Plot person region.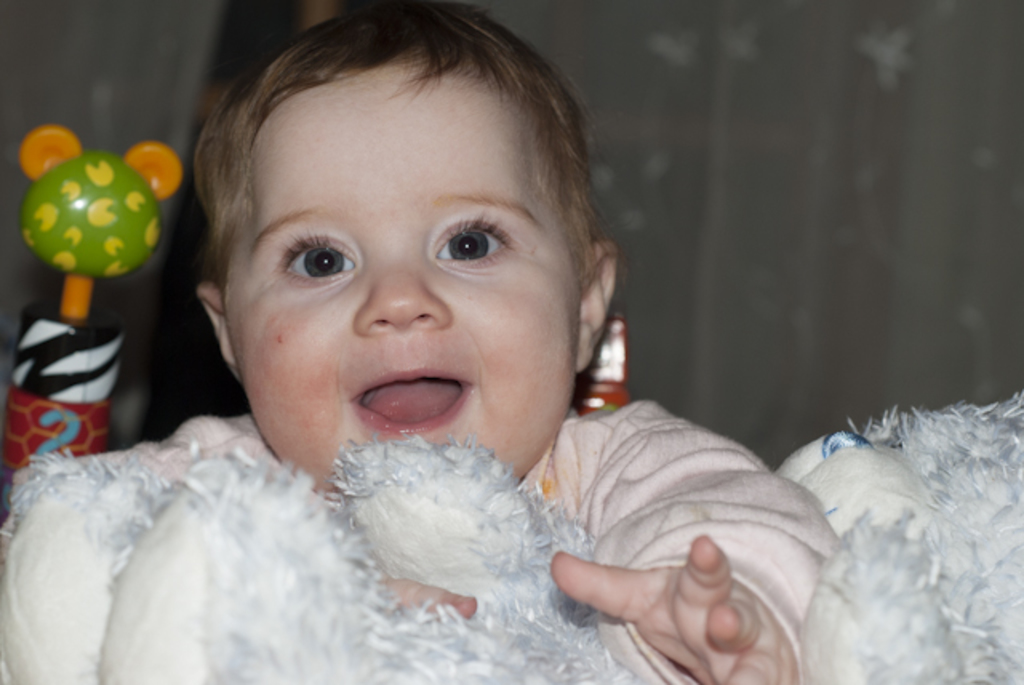
Plotted at x1=0, y1=0, x2=1022, y2=683.
